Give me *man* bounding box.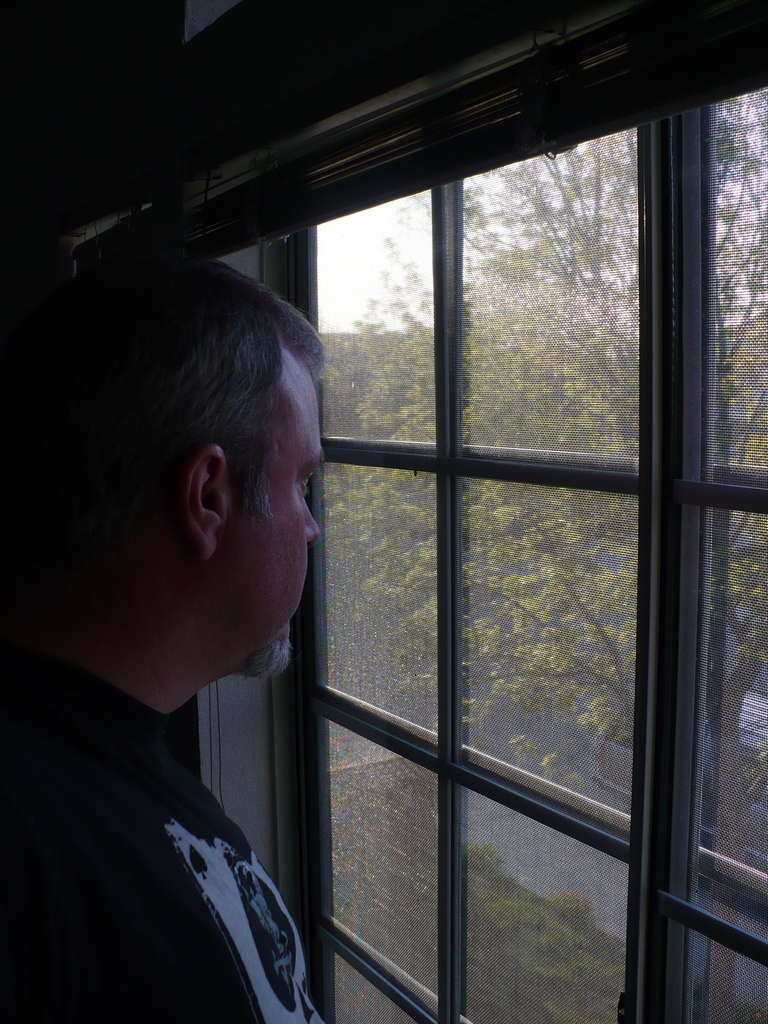
select_region(0, 253, 323, 1023).
